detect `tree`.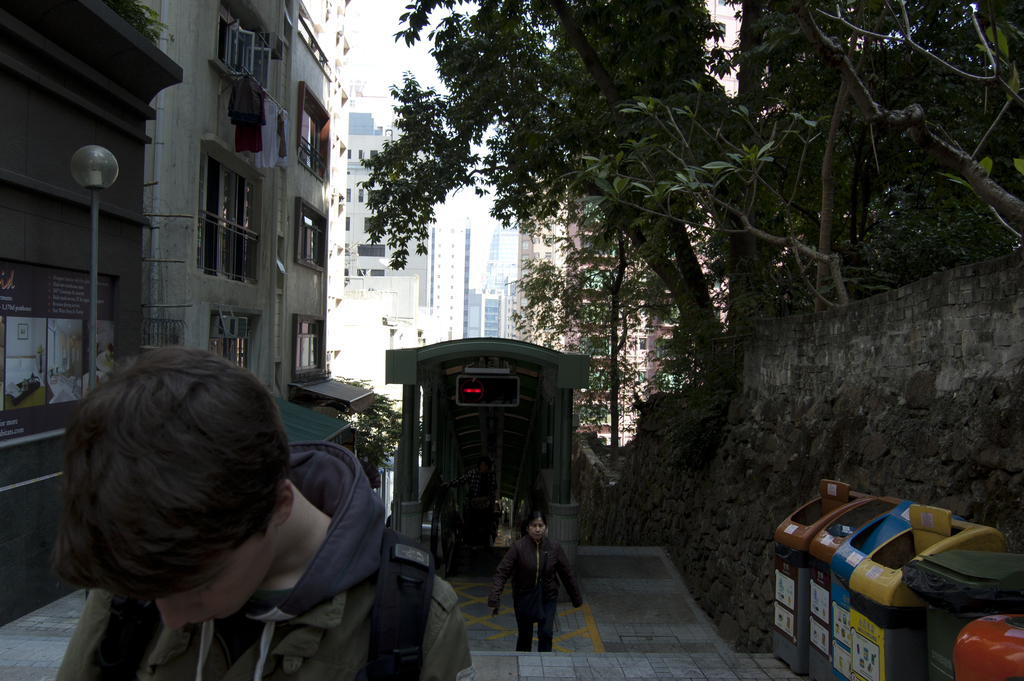
Detected at (352, 0, 1023, 380).
